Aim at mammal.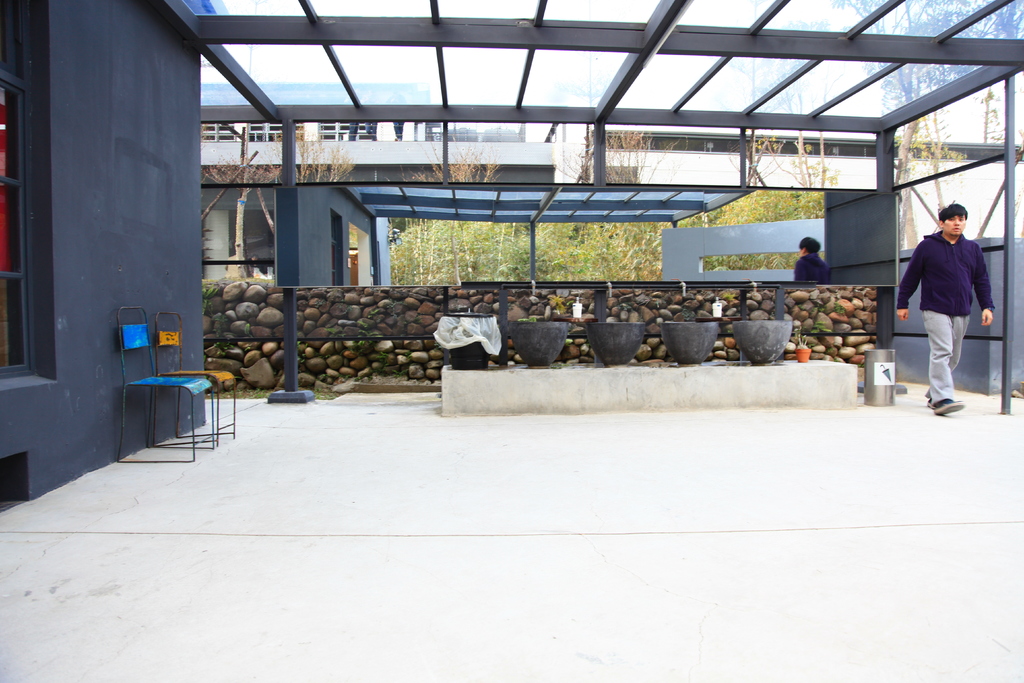
Aimed at [908,206,1012,400].
